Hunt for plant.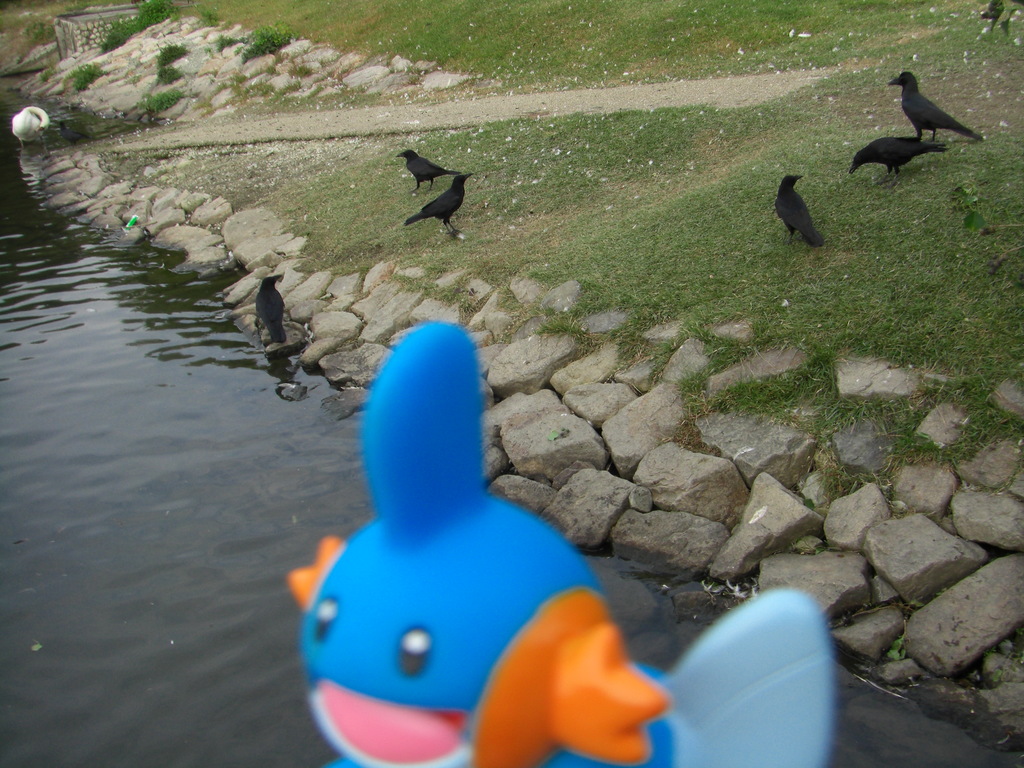
Hunted down at 38/63/57/82.
